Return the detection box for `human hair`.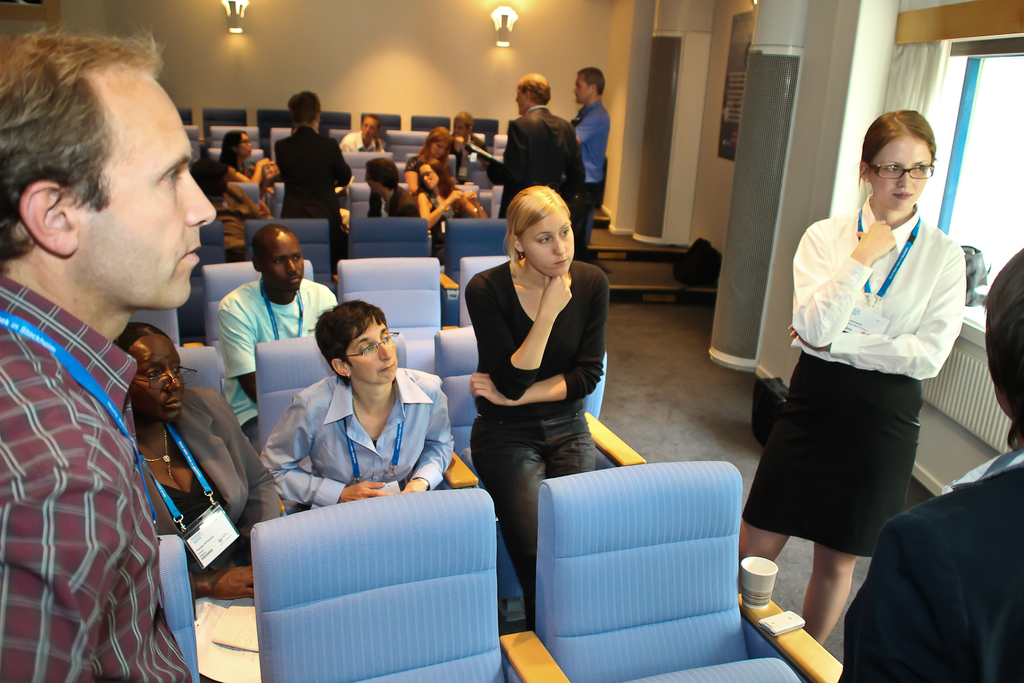
{"x1": 576, "y1": 66, "x2": 609, "y2": 99}.
